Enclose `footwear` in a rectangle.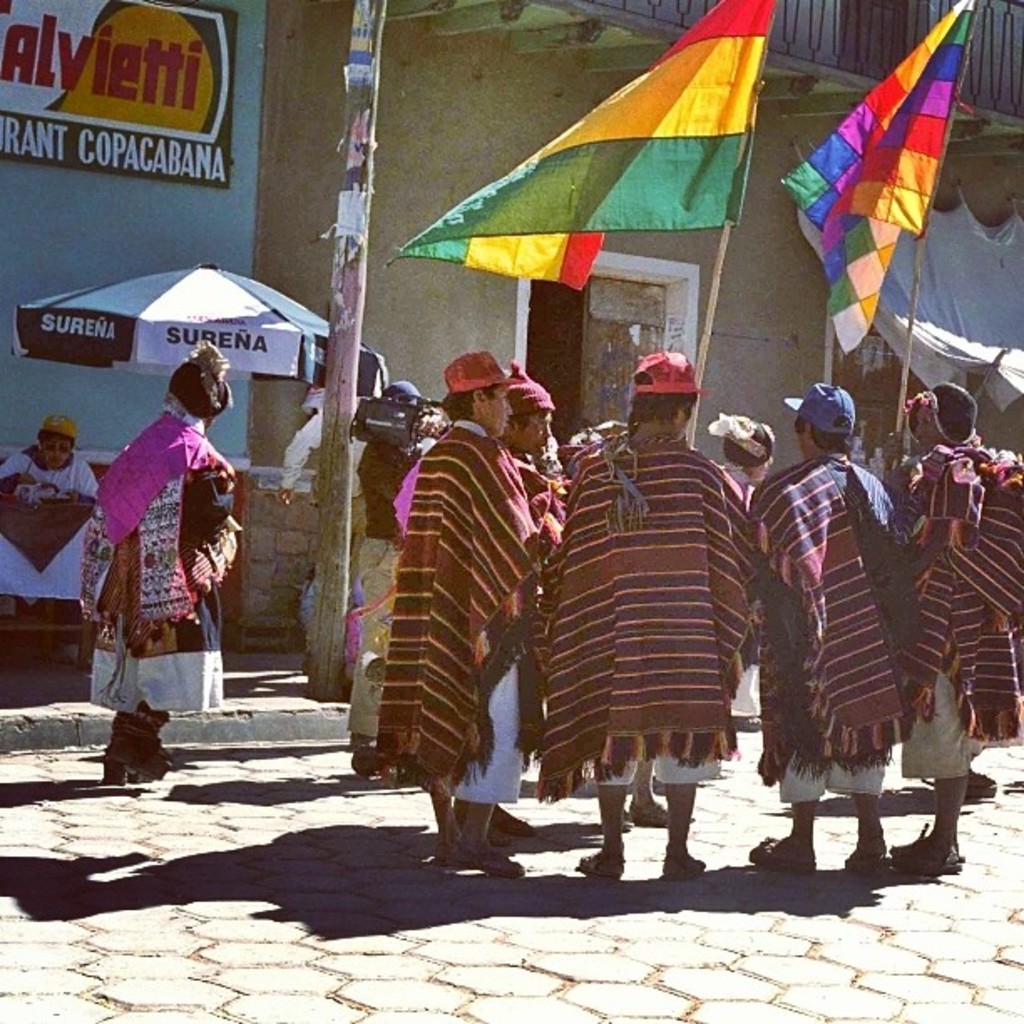
<region>967, 770, 999, 796</region>.
